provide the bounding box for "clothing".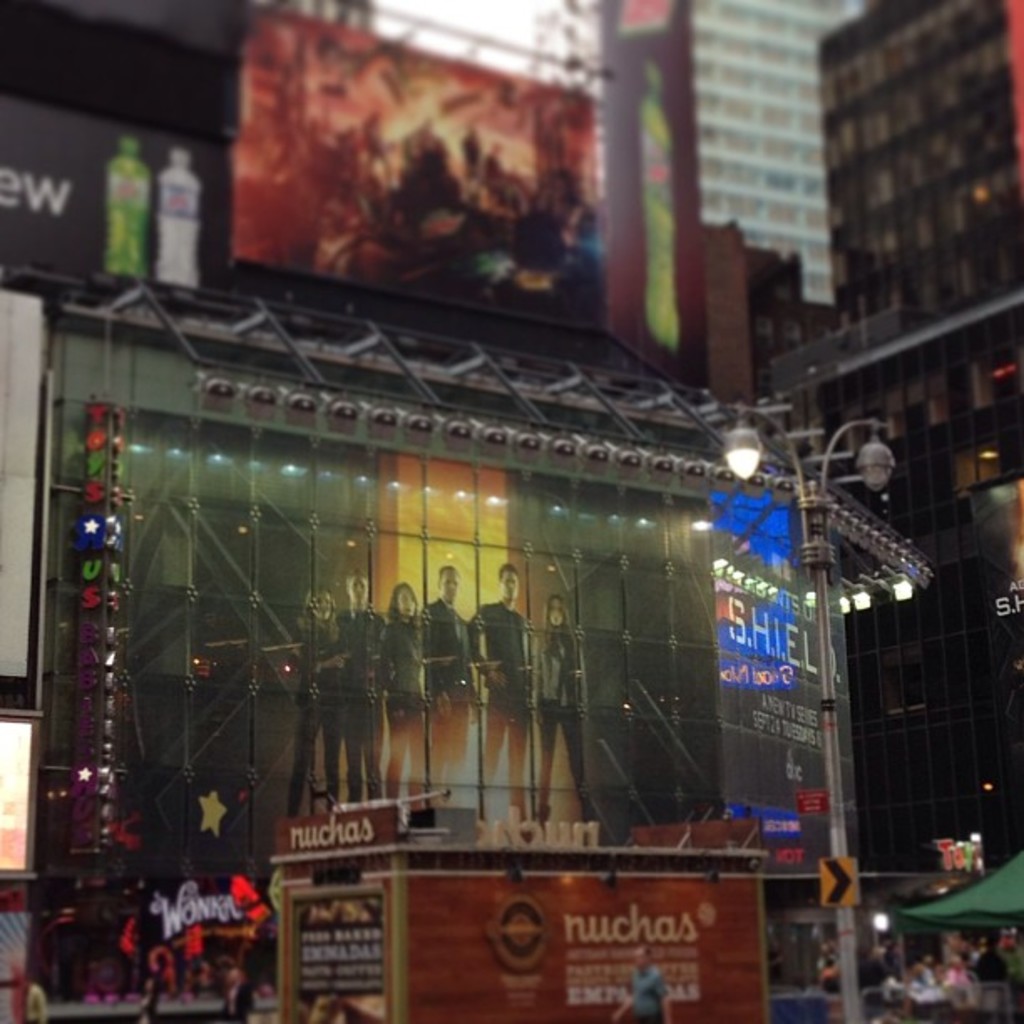
left=283, top=627, right=365, bottom=818.
